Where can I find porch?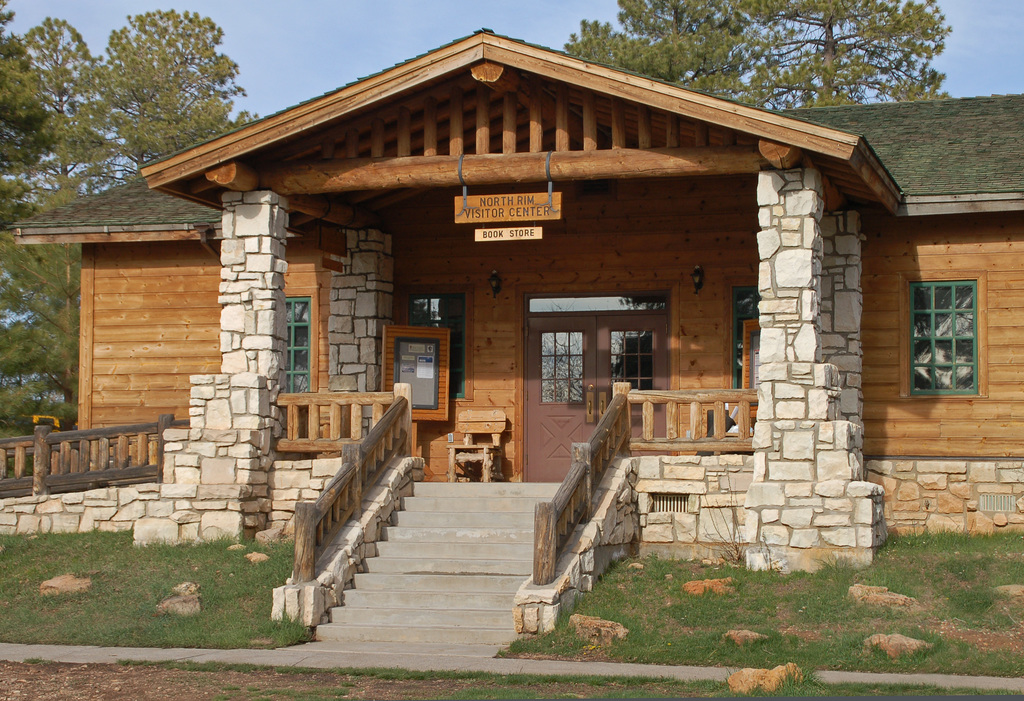
You can find it at select_region(0, 413, 194, 515).
